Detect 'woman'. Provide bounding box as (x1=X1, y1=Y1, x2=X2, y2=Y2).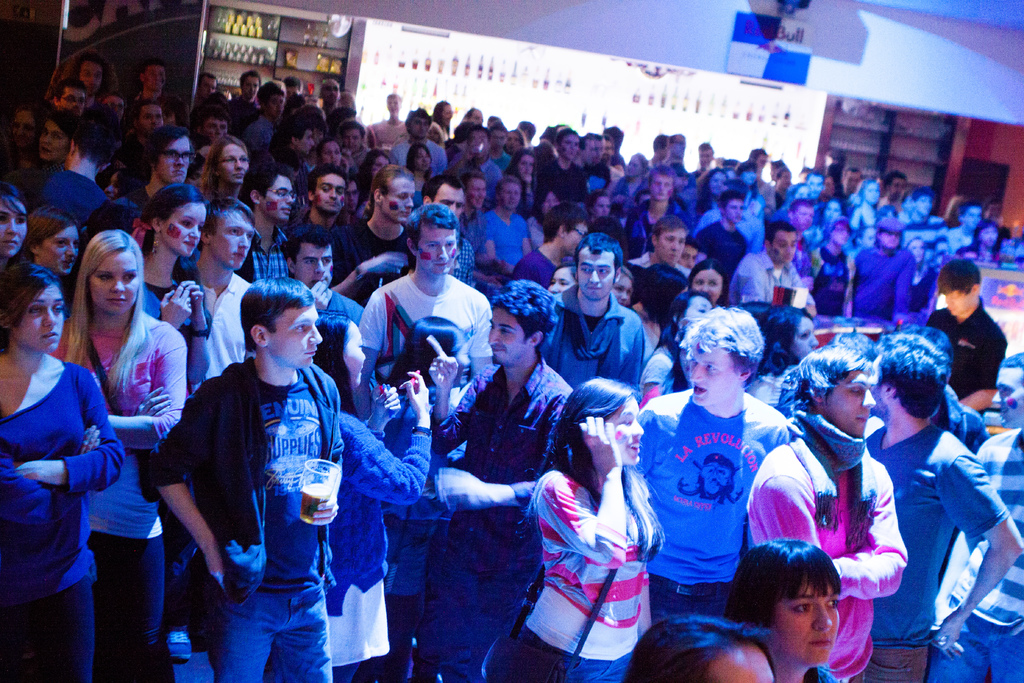
(x1=610, y1=154, x2=648, y2=221).
